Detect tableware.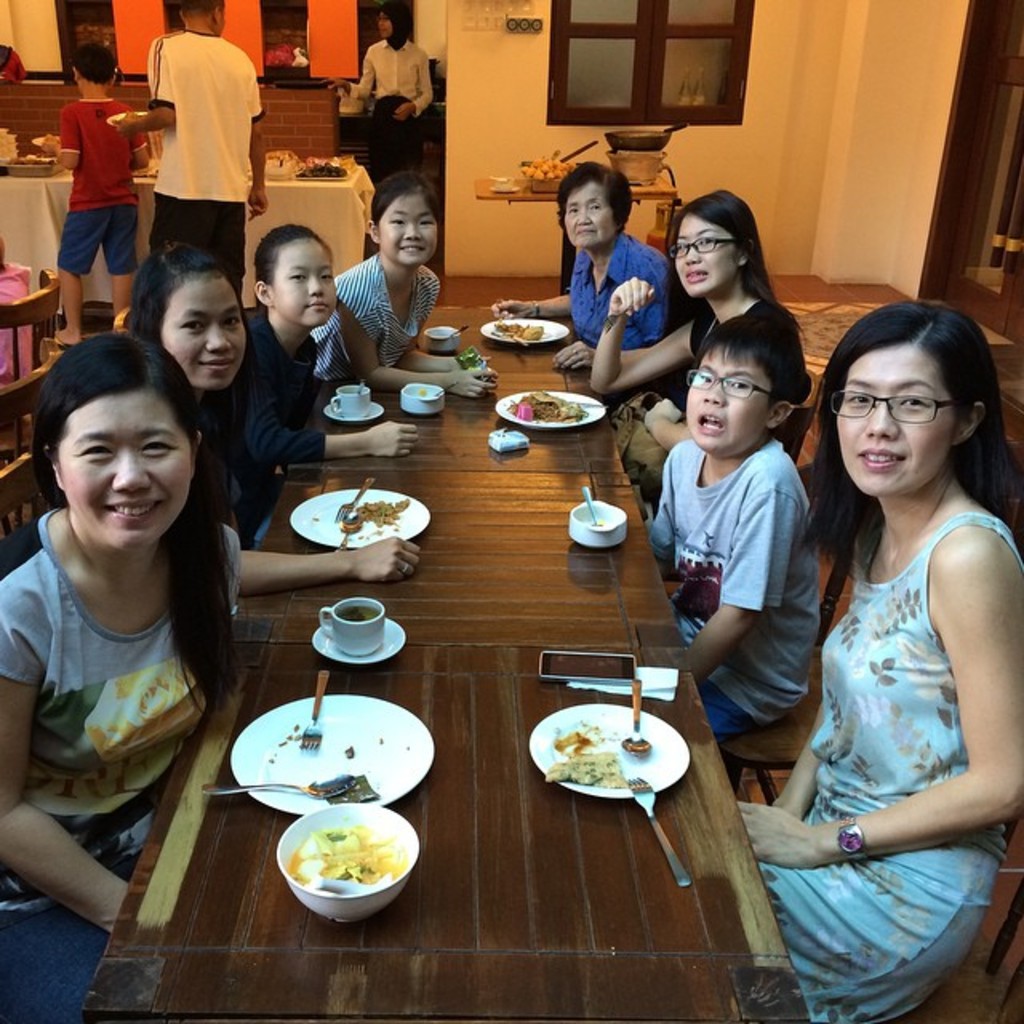
Detected at [left=326, top=400, right=387, bottom=426].
